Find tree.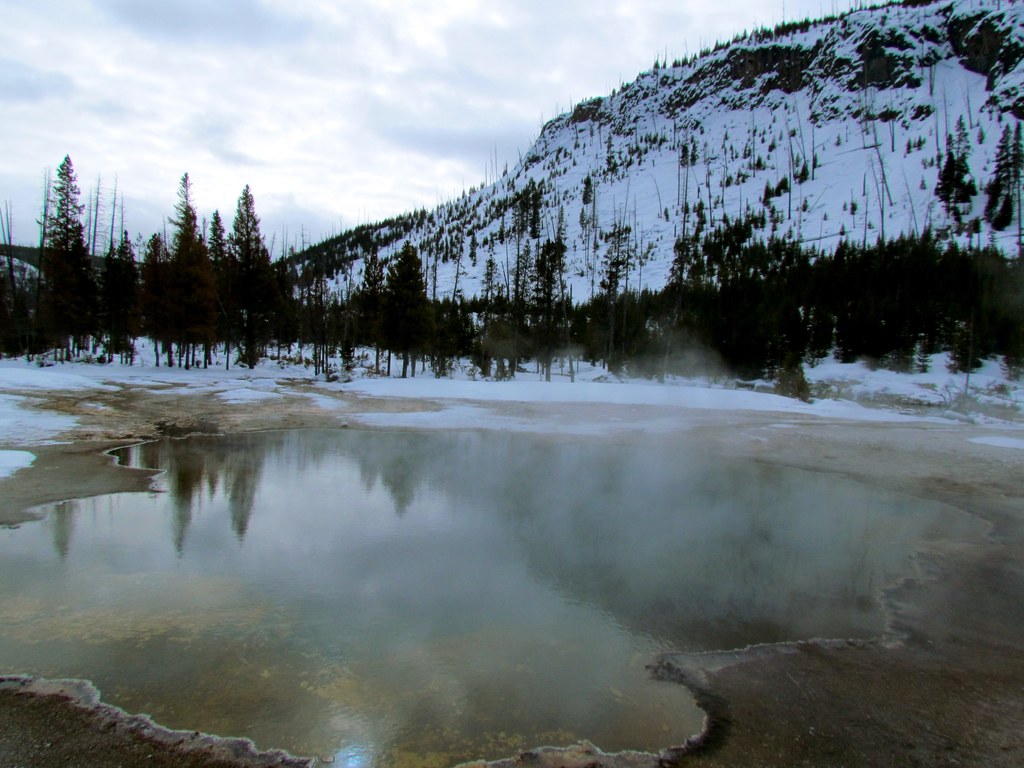
(19,127,125,364).
